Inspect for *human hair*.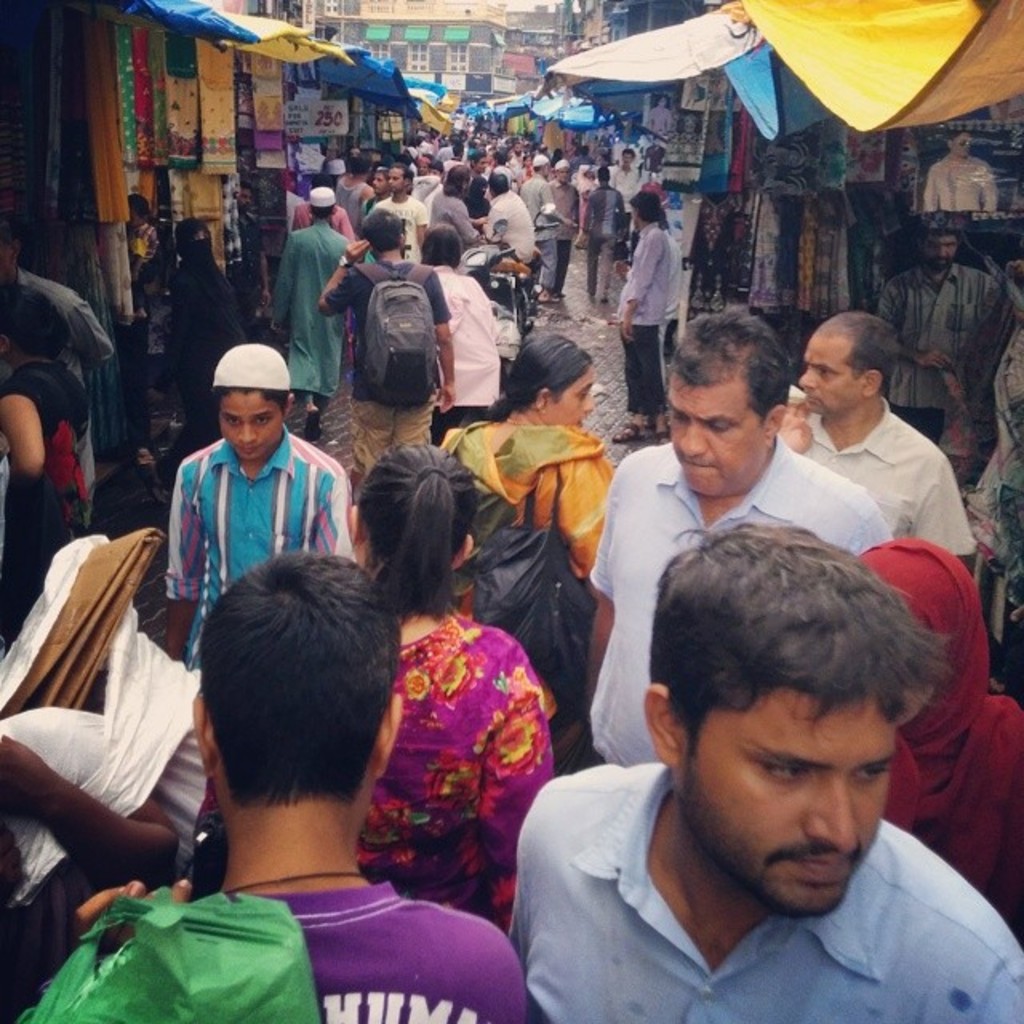
Inspection: [130,194,150,216].
